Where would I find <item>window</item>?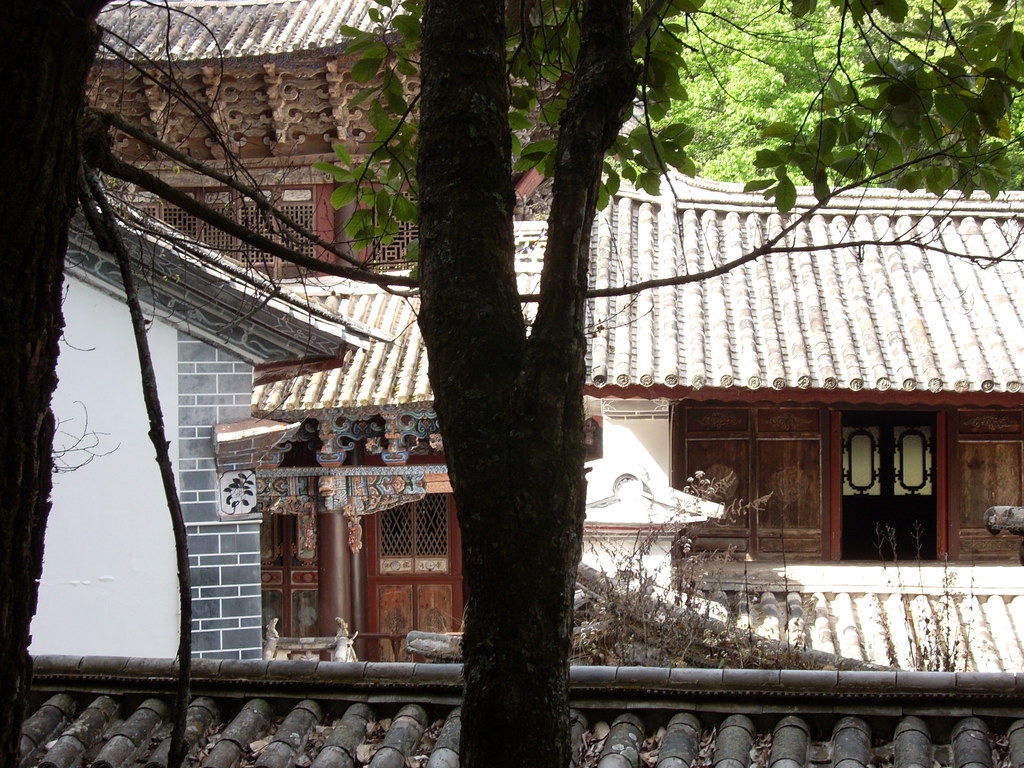
At rect(364, 189, 416, 282).
